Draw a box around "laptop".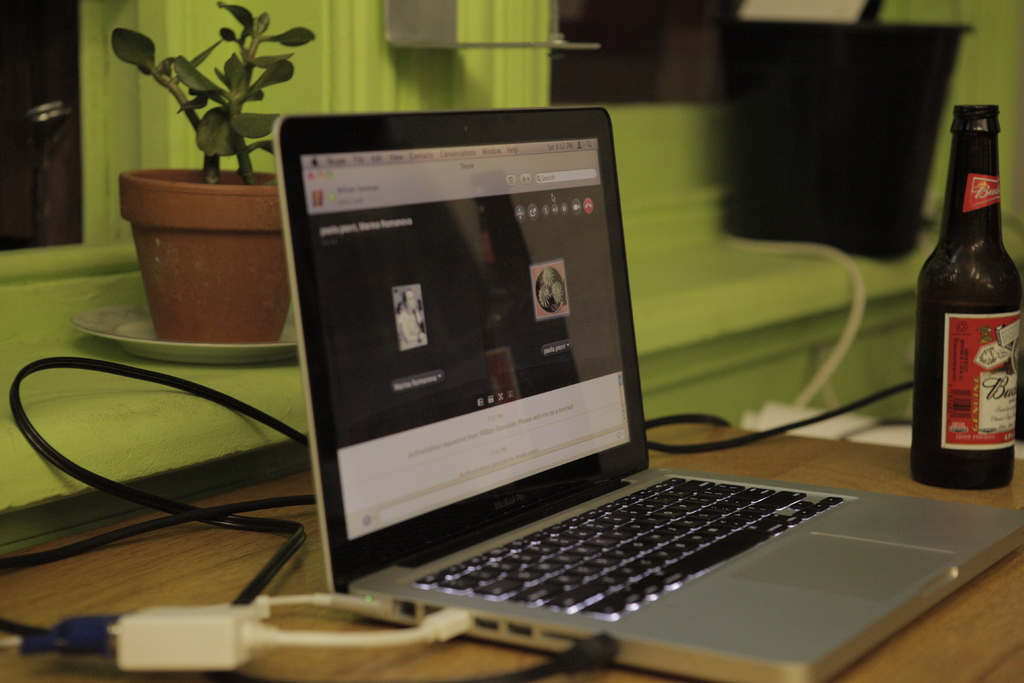
{"x1": 268, "y1": 116, "x2": 887, "y2": 673}.
